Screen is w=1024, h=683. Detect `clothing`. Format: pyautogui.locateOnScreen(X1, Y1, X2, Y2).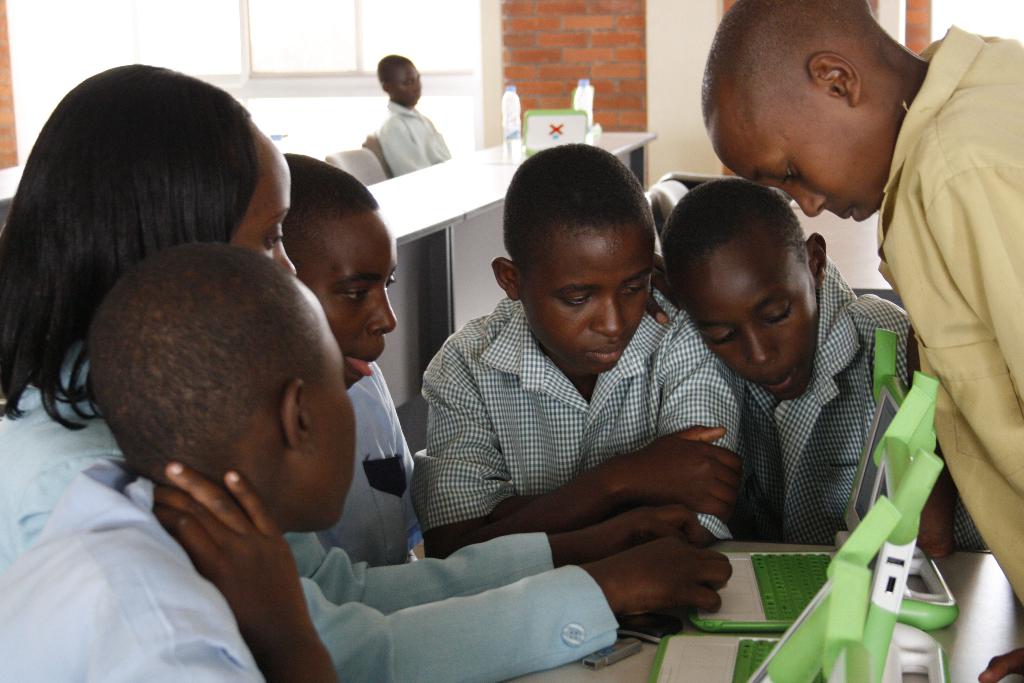
pyautogui.locateOnScreen(735, 250, 920, 549).
